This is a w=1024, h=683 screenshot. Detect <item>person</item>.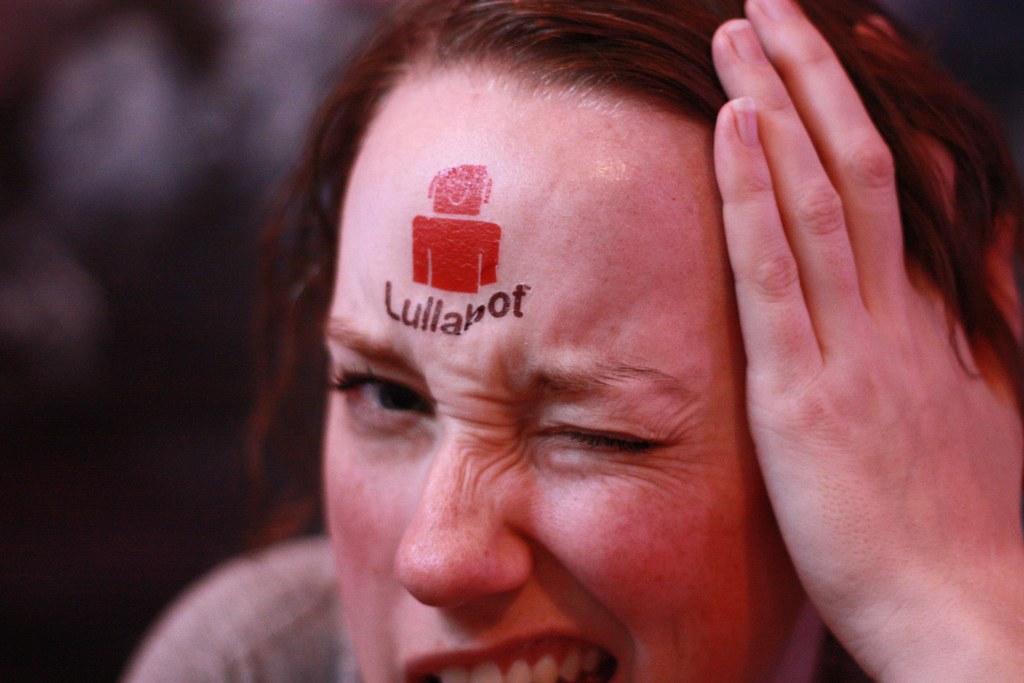
l=122, t=0, r=1023, b=682.
